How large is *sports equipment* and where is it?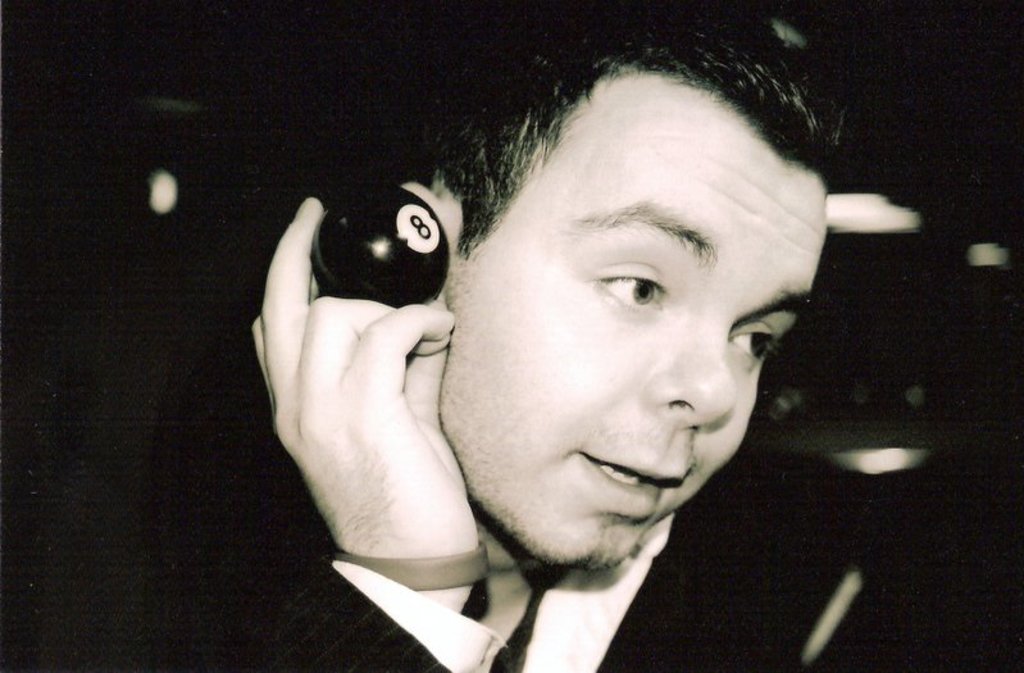
Bounding box: BBox(310, 190, 450, 308).
